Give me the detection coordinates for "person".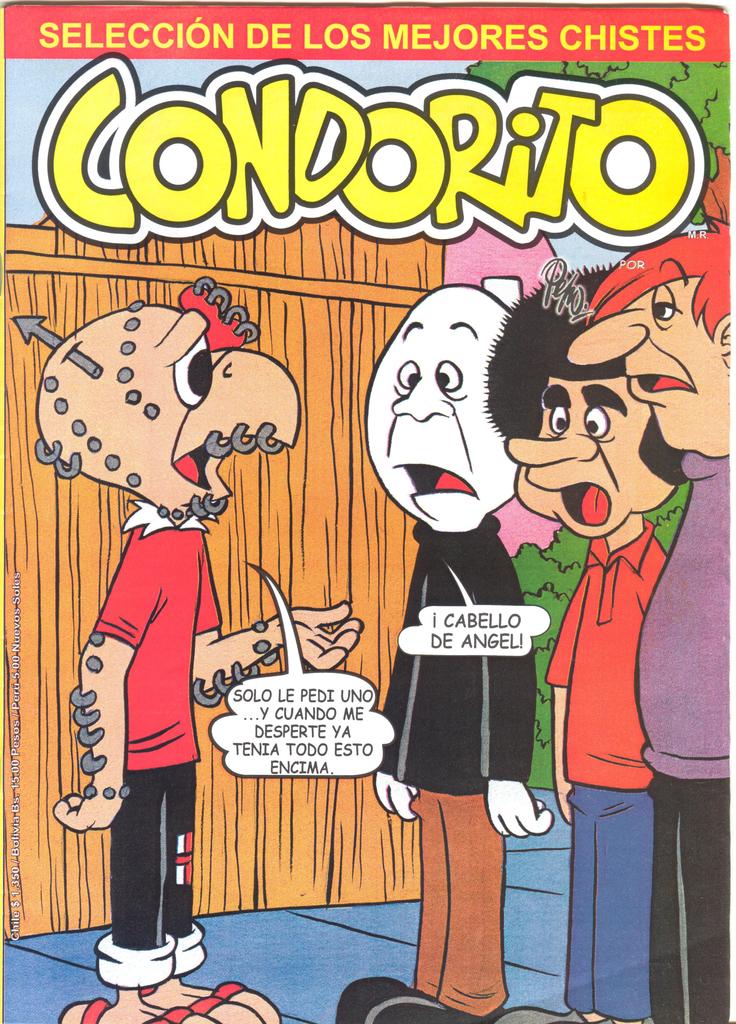
x1=509, y1=258, x2=672, y2=1023.
